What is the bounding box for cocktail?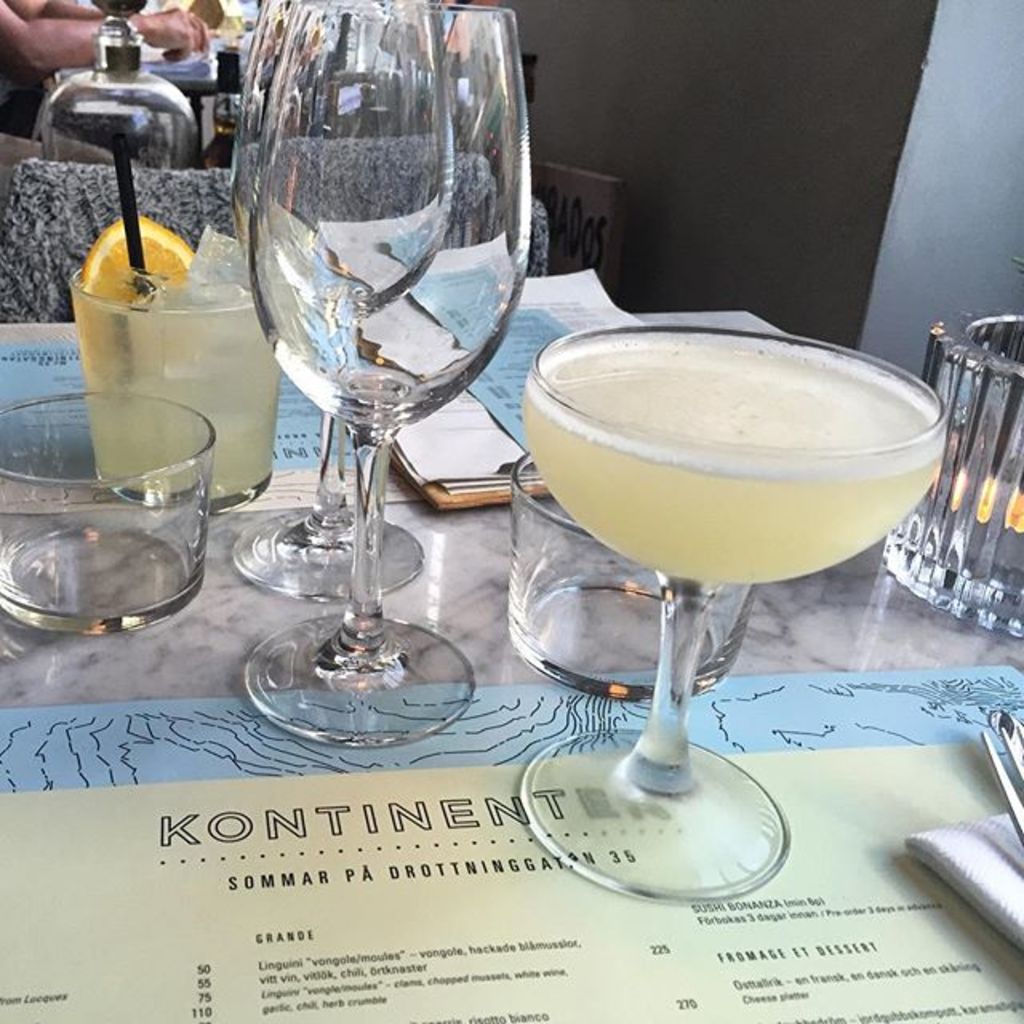
70/118/282/514.
